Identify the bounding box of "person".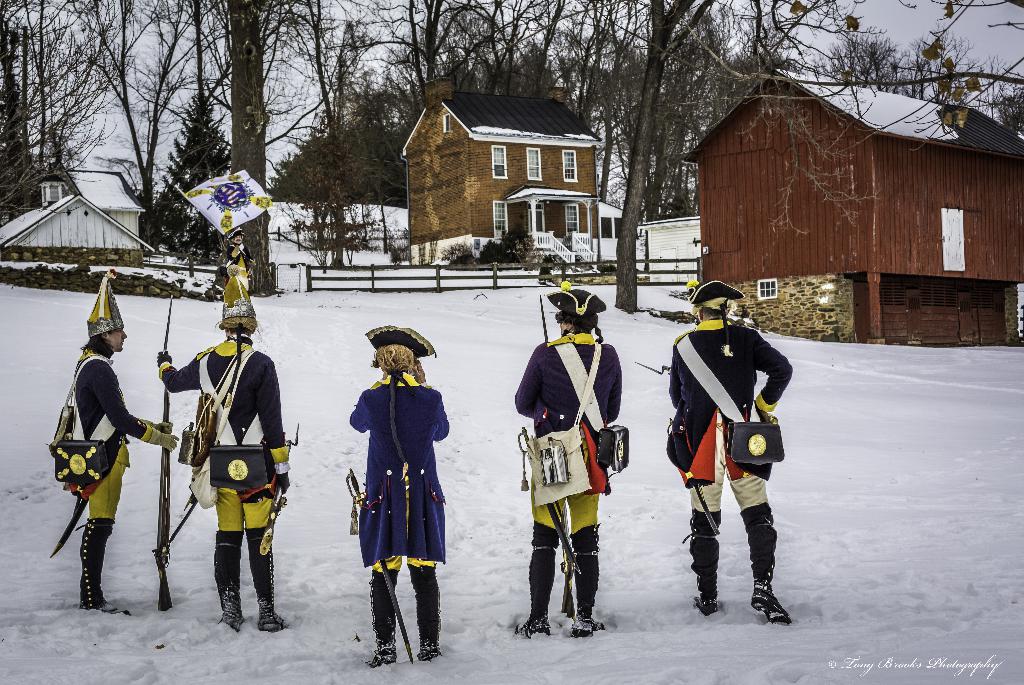
516/281/620/636.
